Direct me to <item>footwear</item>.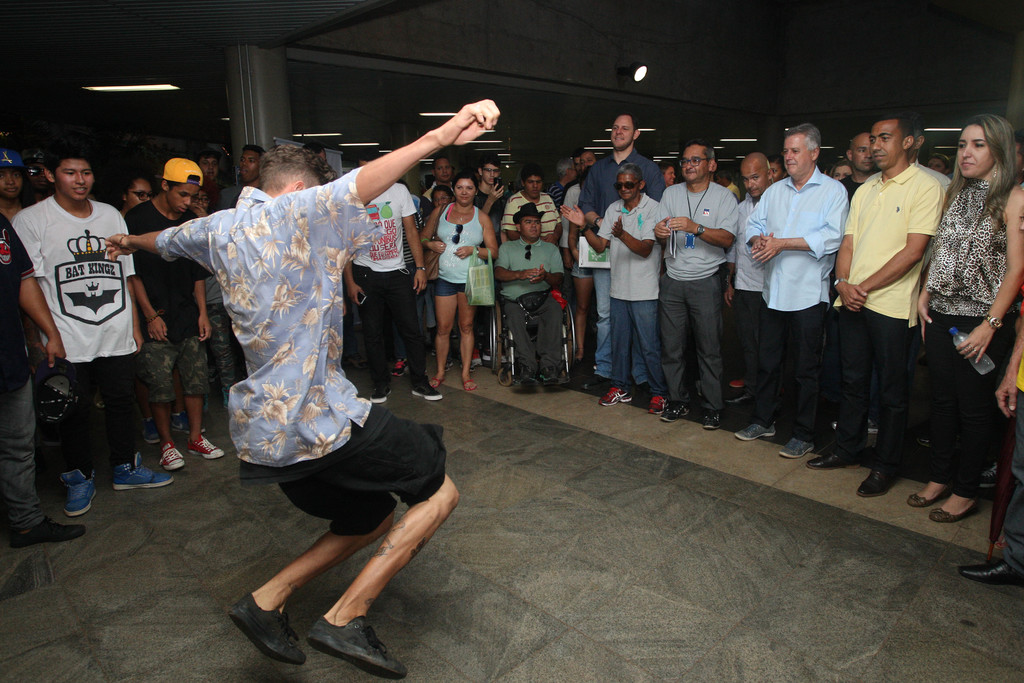
Direction: {"left": 344, "top": 355, "right": 365, "bottom": 375}.
